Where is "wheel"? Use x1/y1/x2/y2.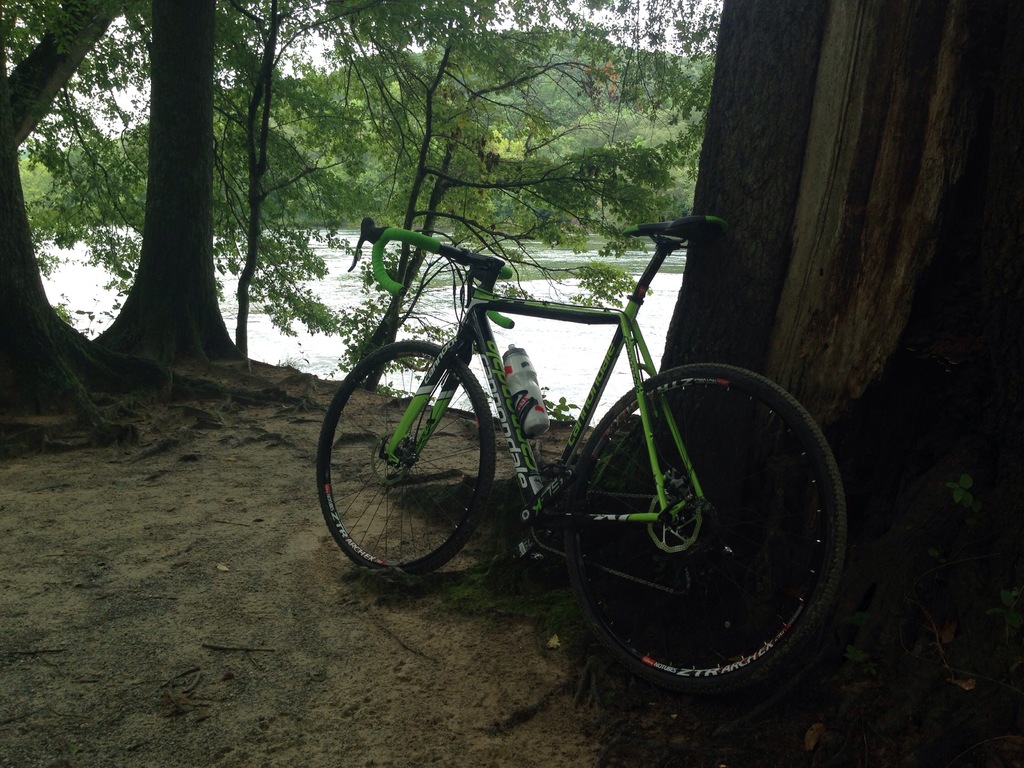
561/363/858/680.
